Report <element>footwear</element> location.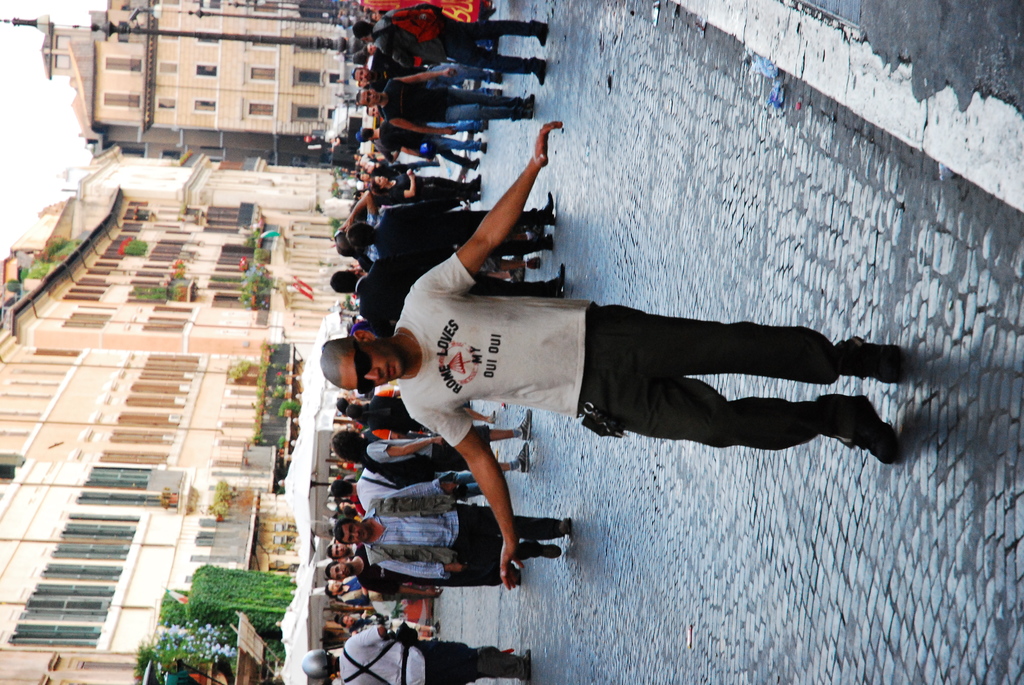
Report: (516,408,531,441).
